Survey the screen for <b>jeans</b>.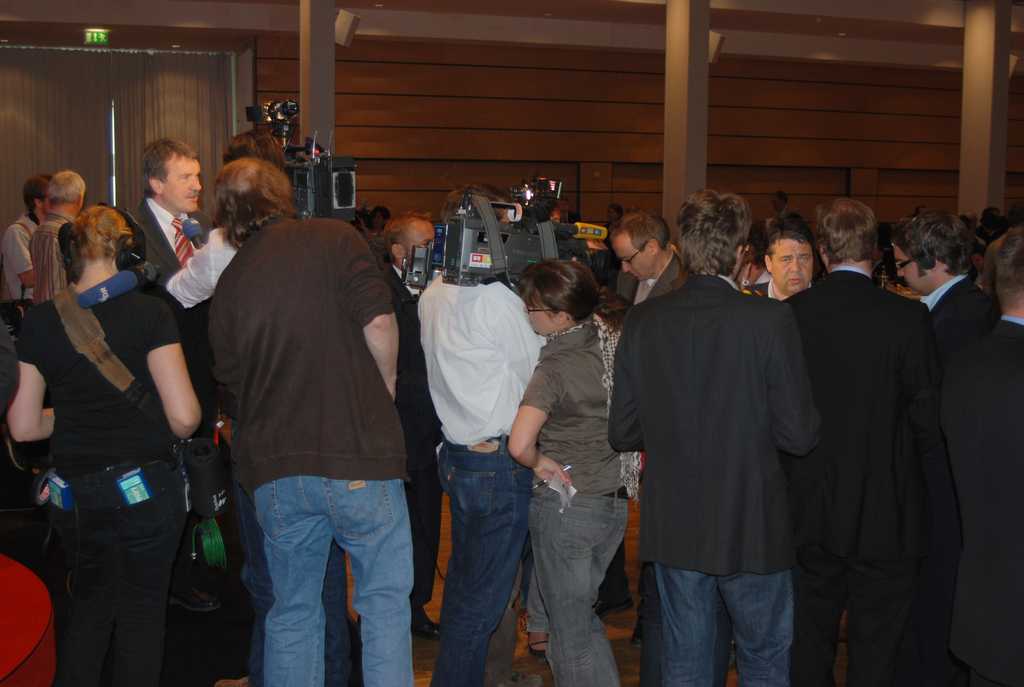
Survey found: bbox=(232, 467, 348, 679).
